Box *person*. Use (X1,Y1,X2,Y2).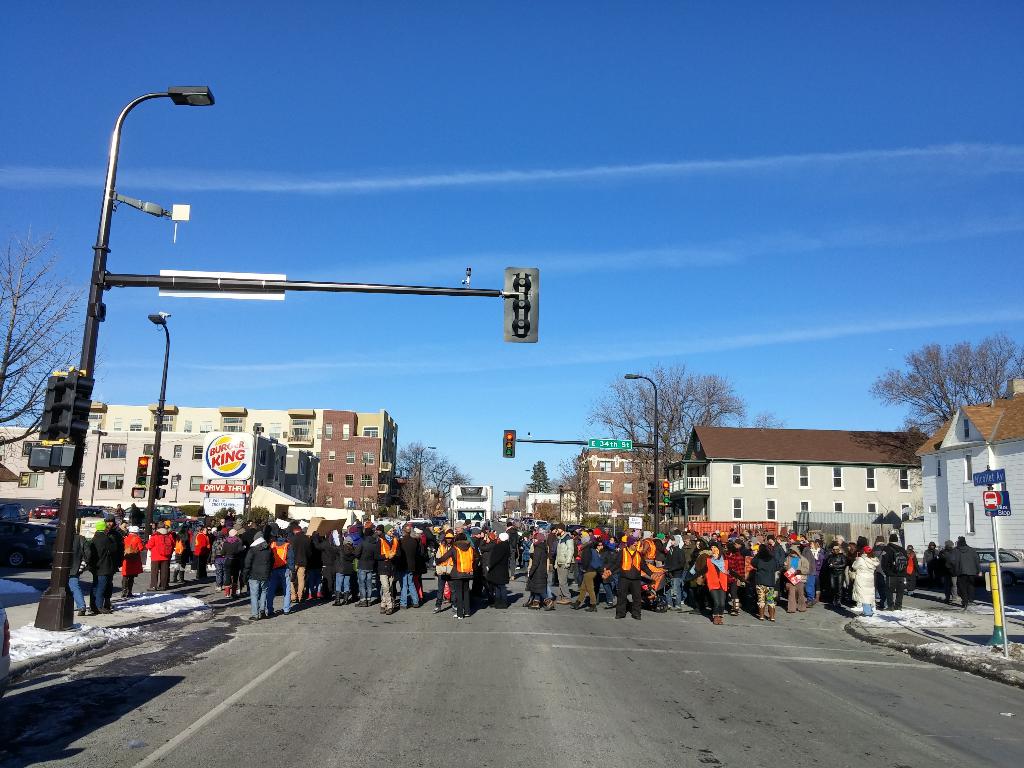
(491,533,512,610).
